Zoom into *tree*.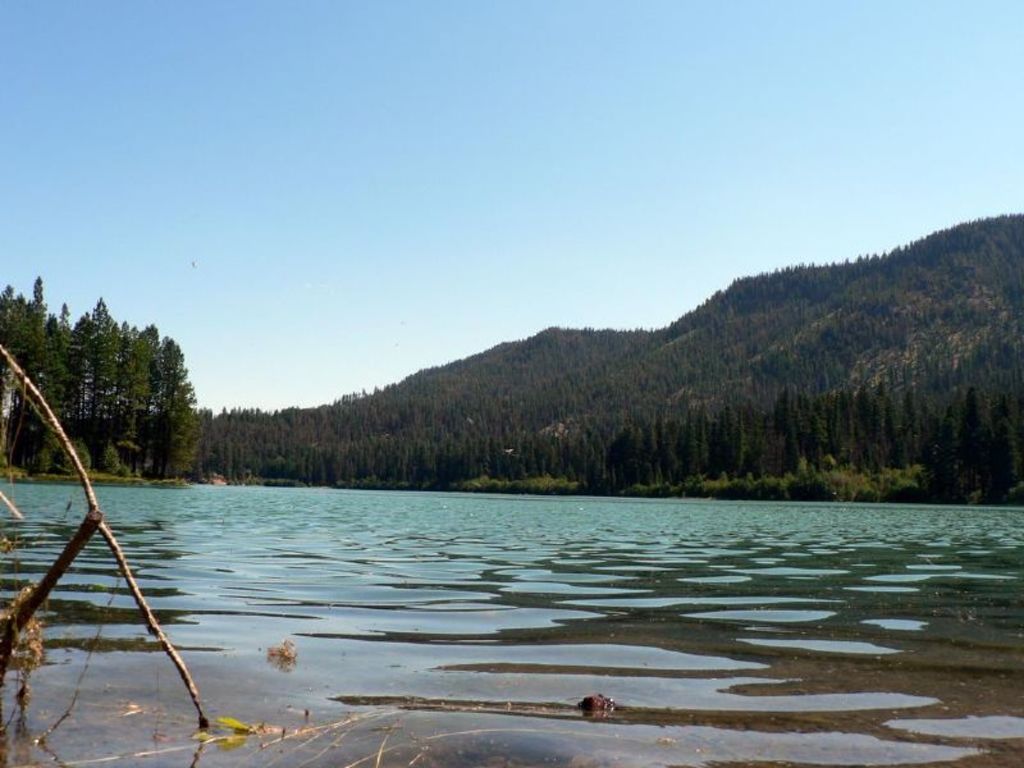
Zoom target: rect(279, 399, 335, 480).
